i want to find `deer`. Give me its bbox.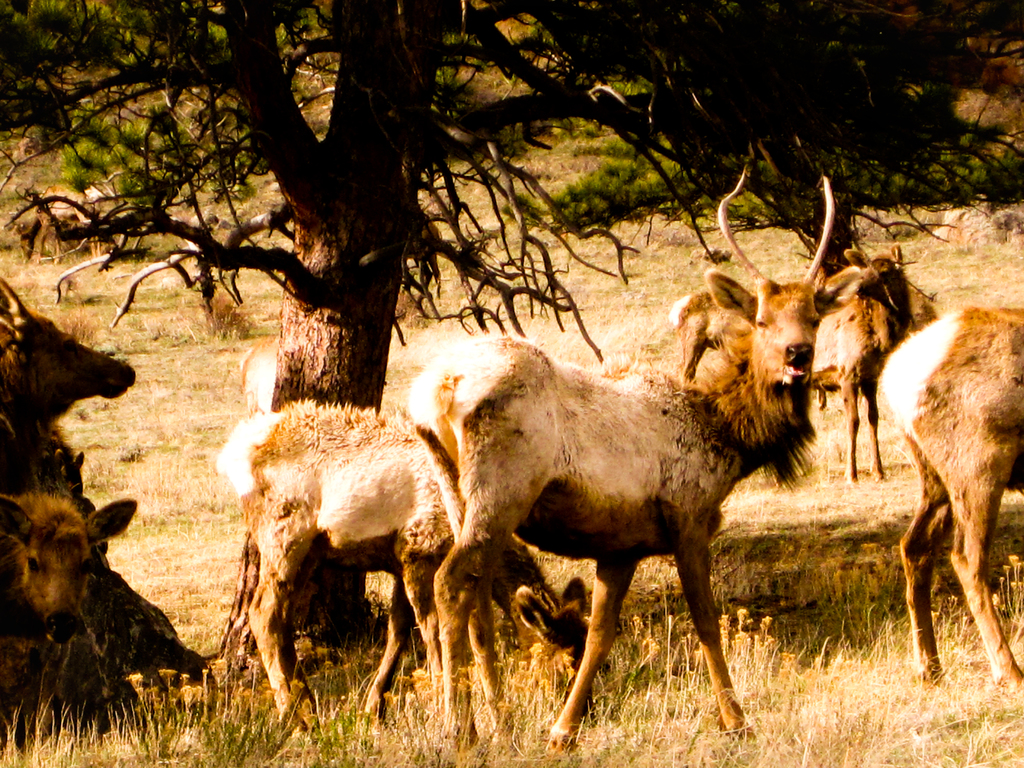
bbox=[215, 403, 586, 735].
